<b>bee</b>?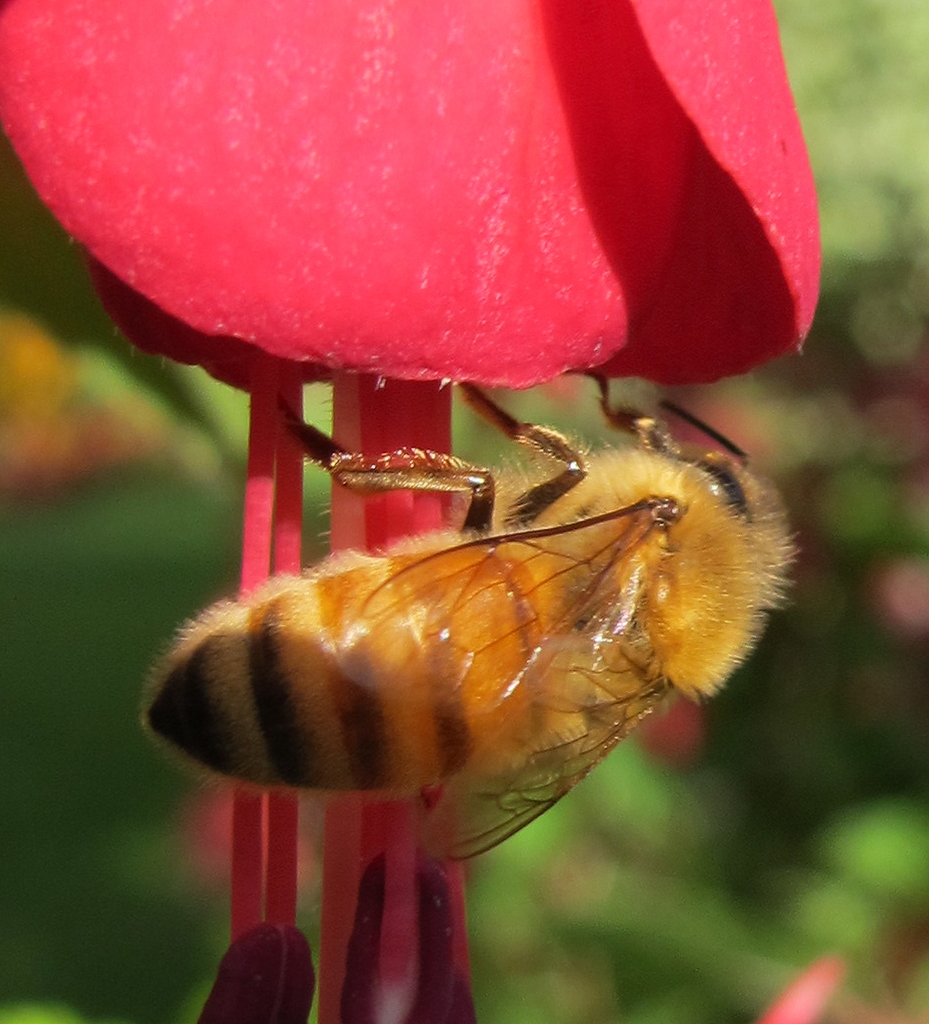
124:409:778:917
